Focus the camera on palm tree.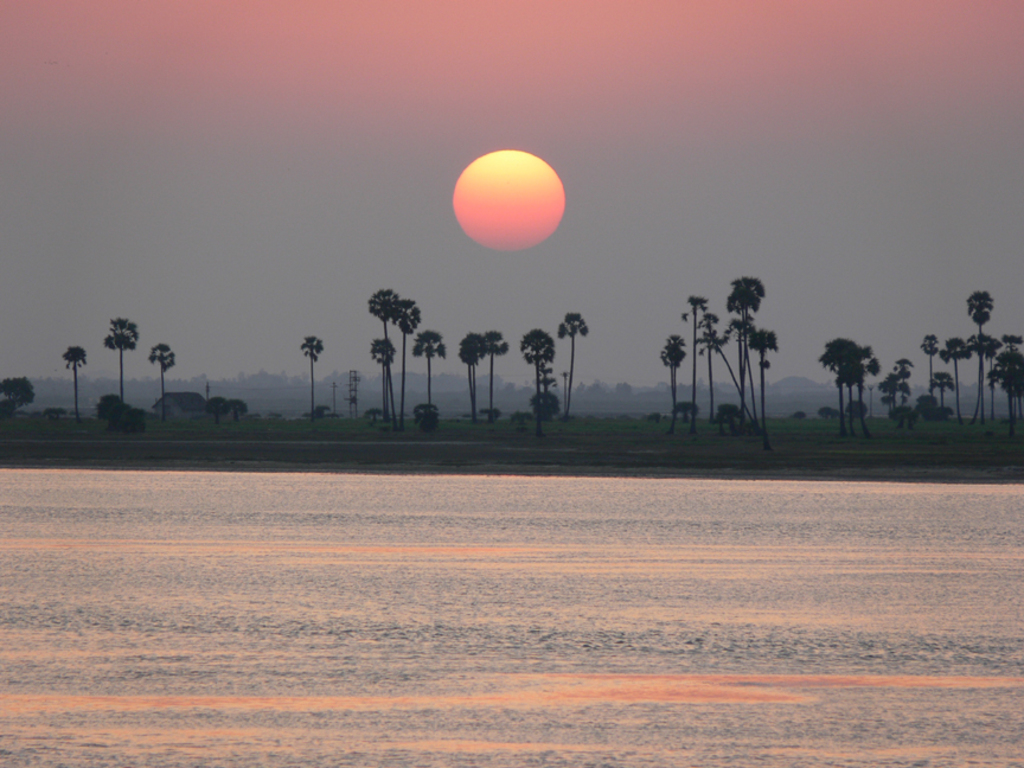
Focus region: (716, 269, 753, 414).
